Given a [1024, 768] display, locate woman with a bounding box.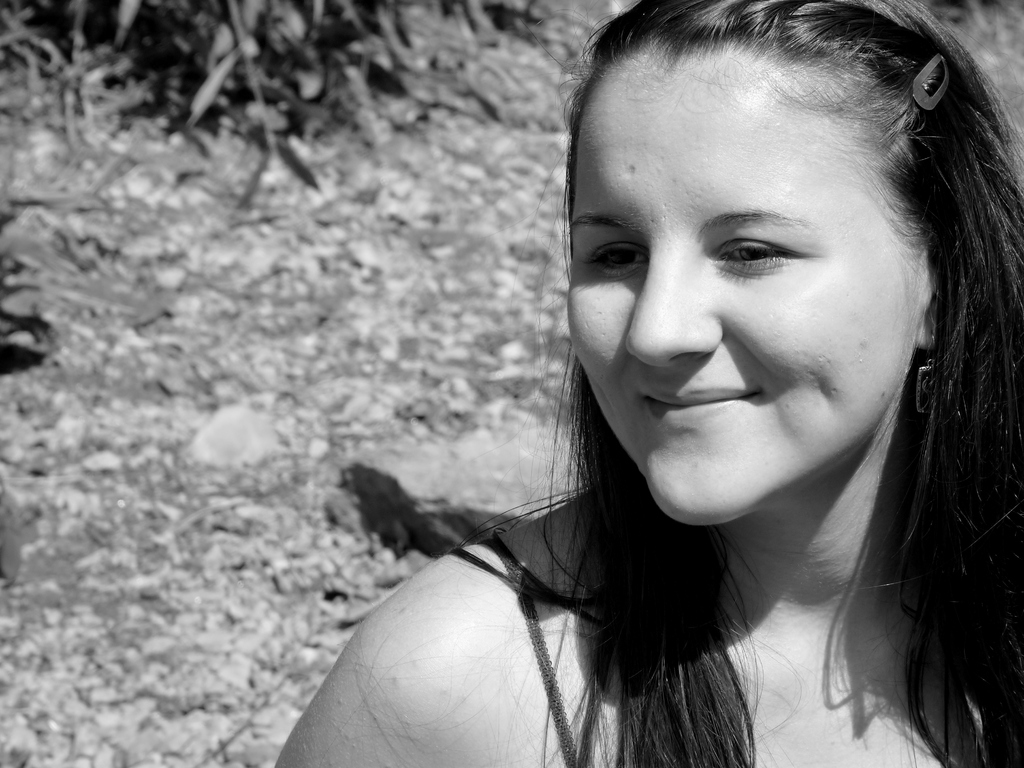
Located: BBox(333, 0, 1020, 767).
